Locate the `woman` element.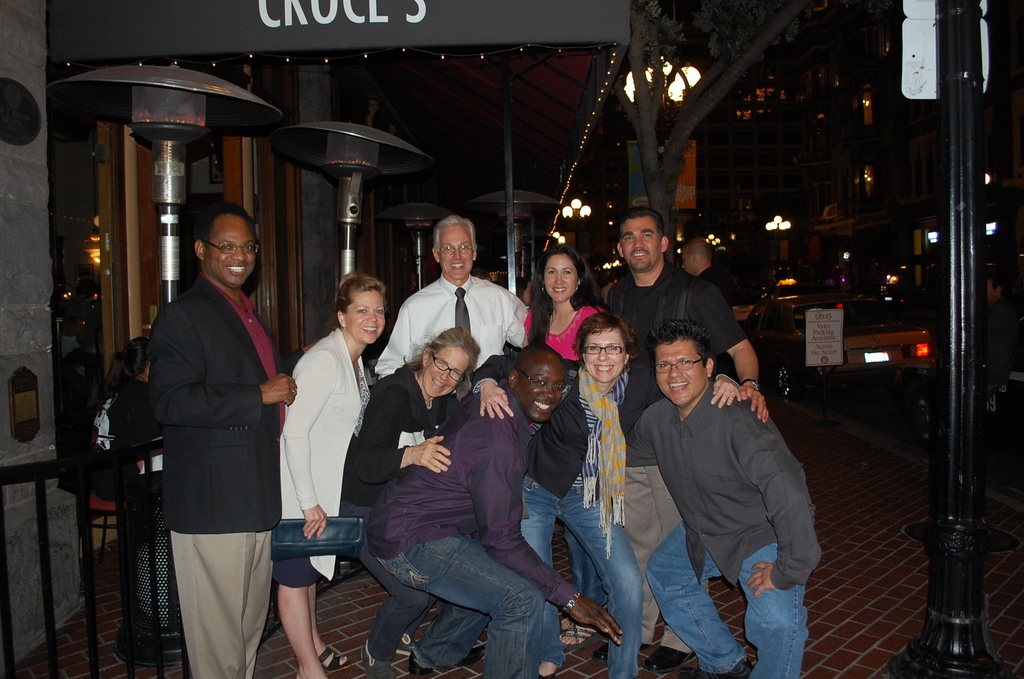
Element bbox: pyautogui.locateOnScreen(274, 282, 375, 650).
